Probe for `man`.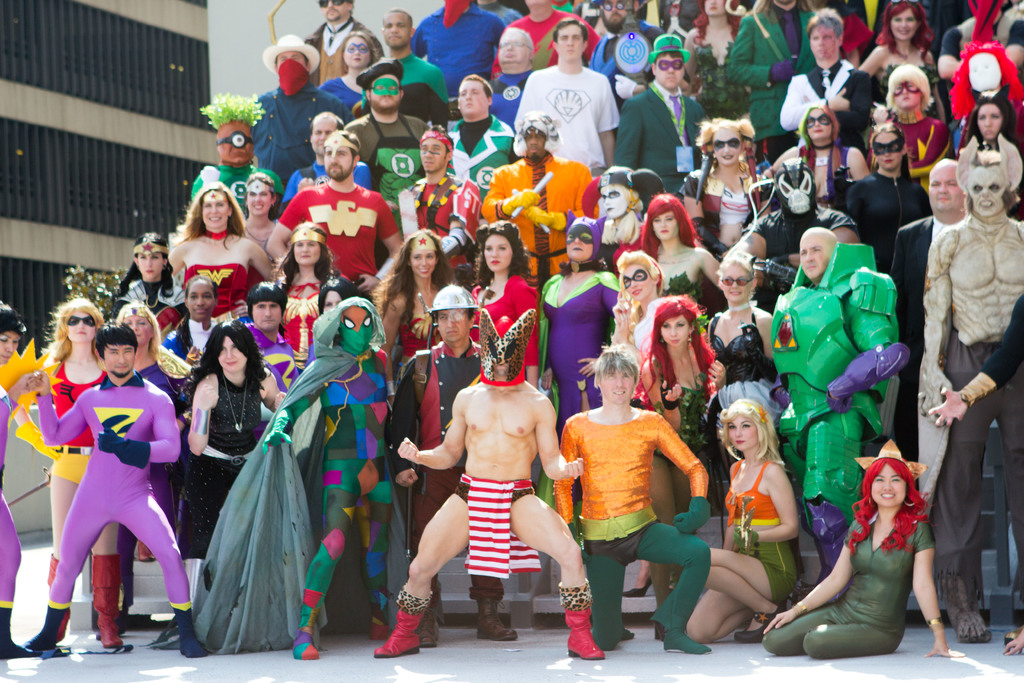
Probe result: BBox(264, 128, 400, 298).
